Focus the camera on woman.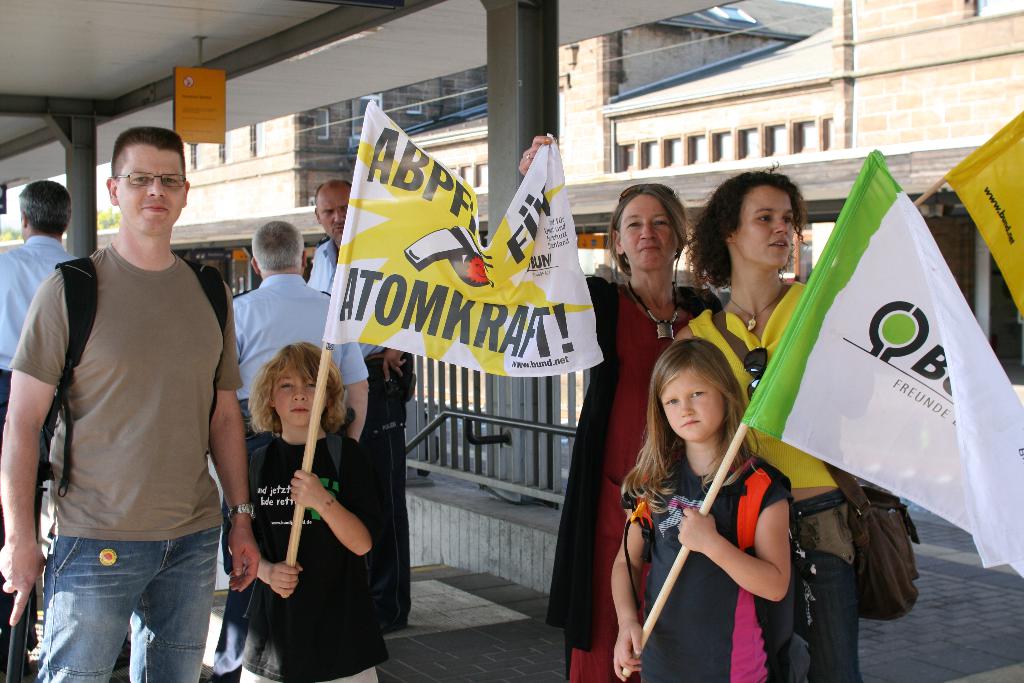
Focus region: l=520, t=138, r=724, b=682.
